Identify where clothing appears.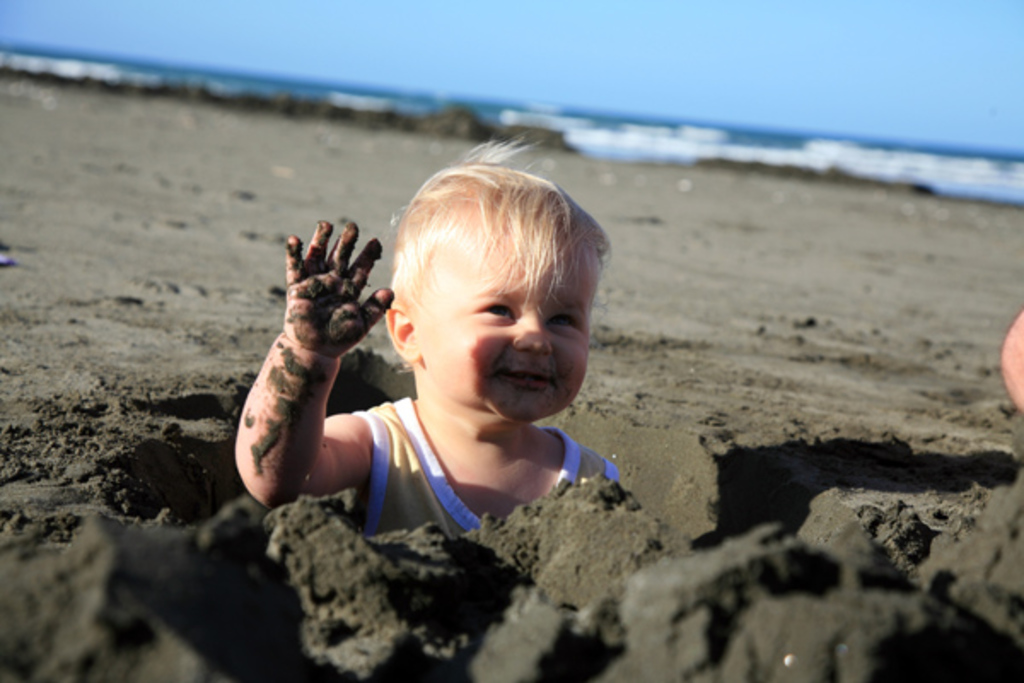
Appears at x1=365, y1=398, x2=618, y2=528.
